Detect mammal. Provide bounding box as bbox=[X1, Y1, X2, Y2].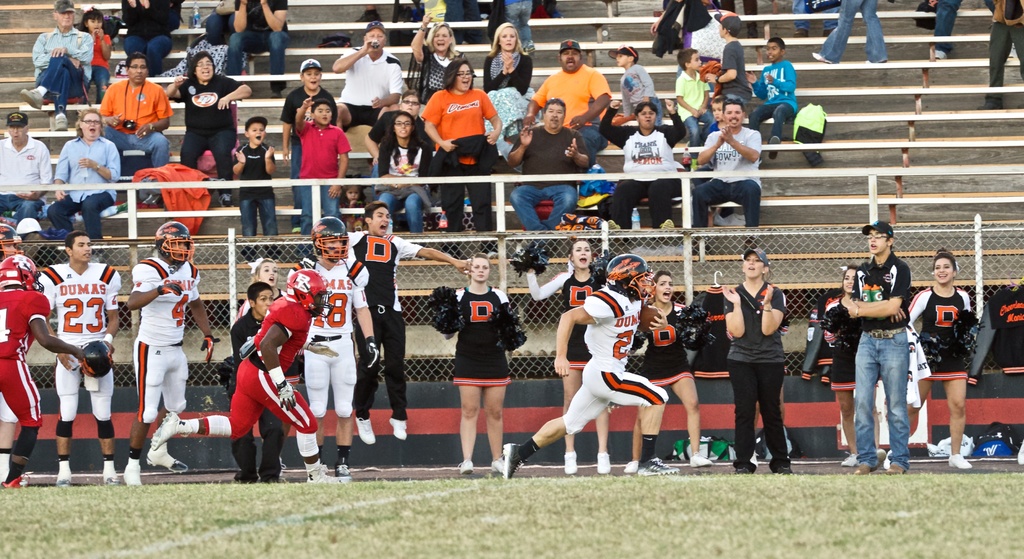
bbox=[623, 278, 712, 472].
